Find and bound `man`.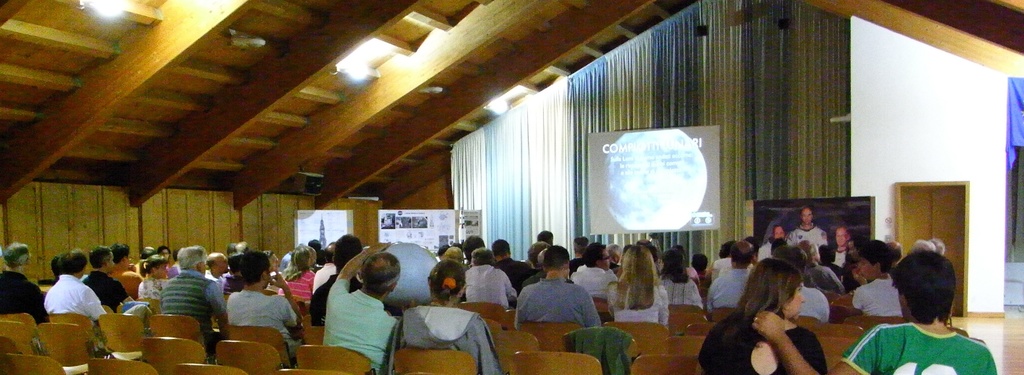
Bound: region(459, 246, 515, 309).
